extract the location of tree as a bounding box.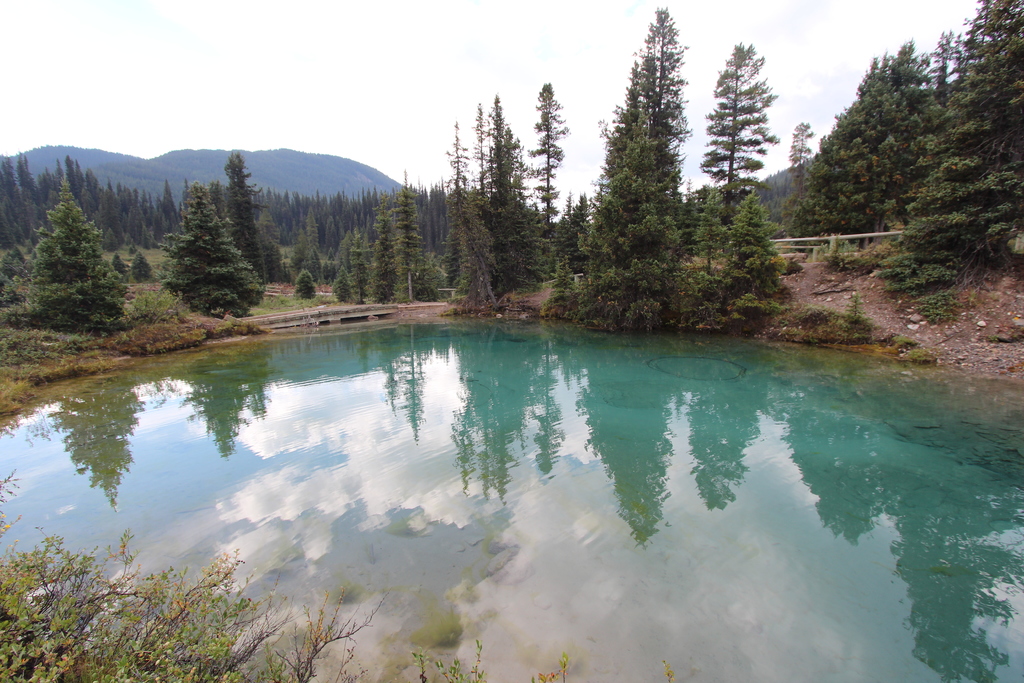
box(816, 0, 1023, 258).
